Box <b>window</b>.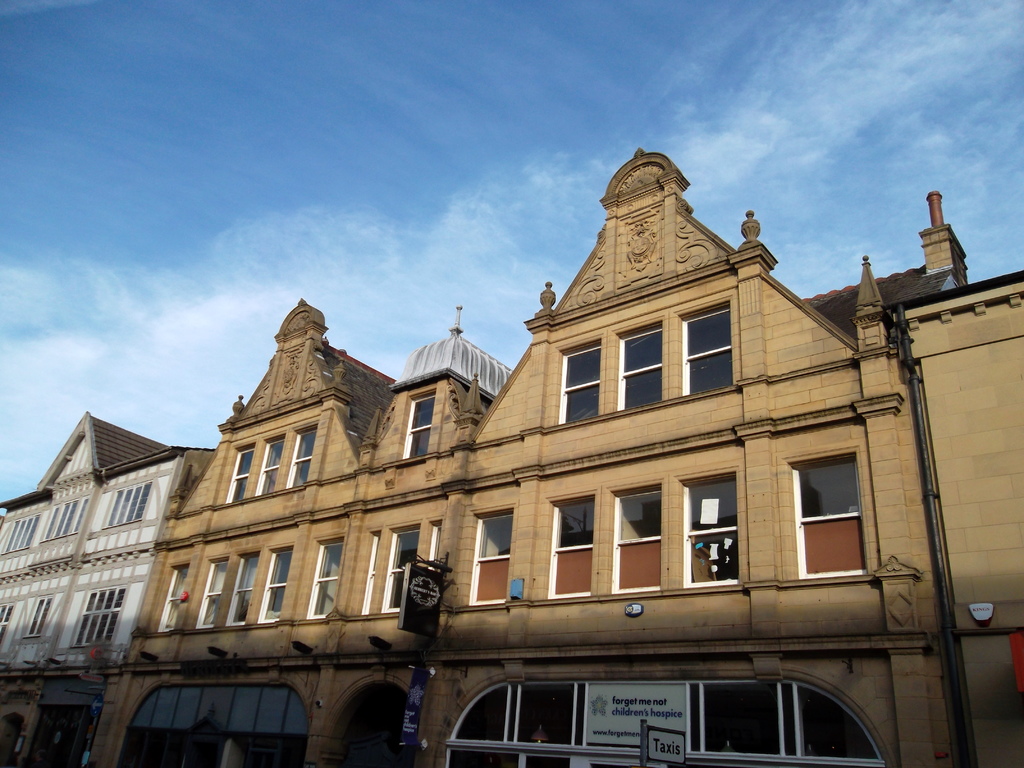
l=110, t=683, r=305, b=767.
